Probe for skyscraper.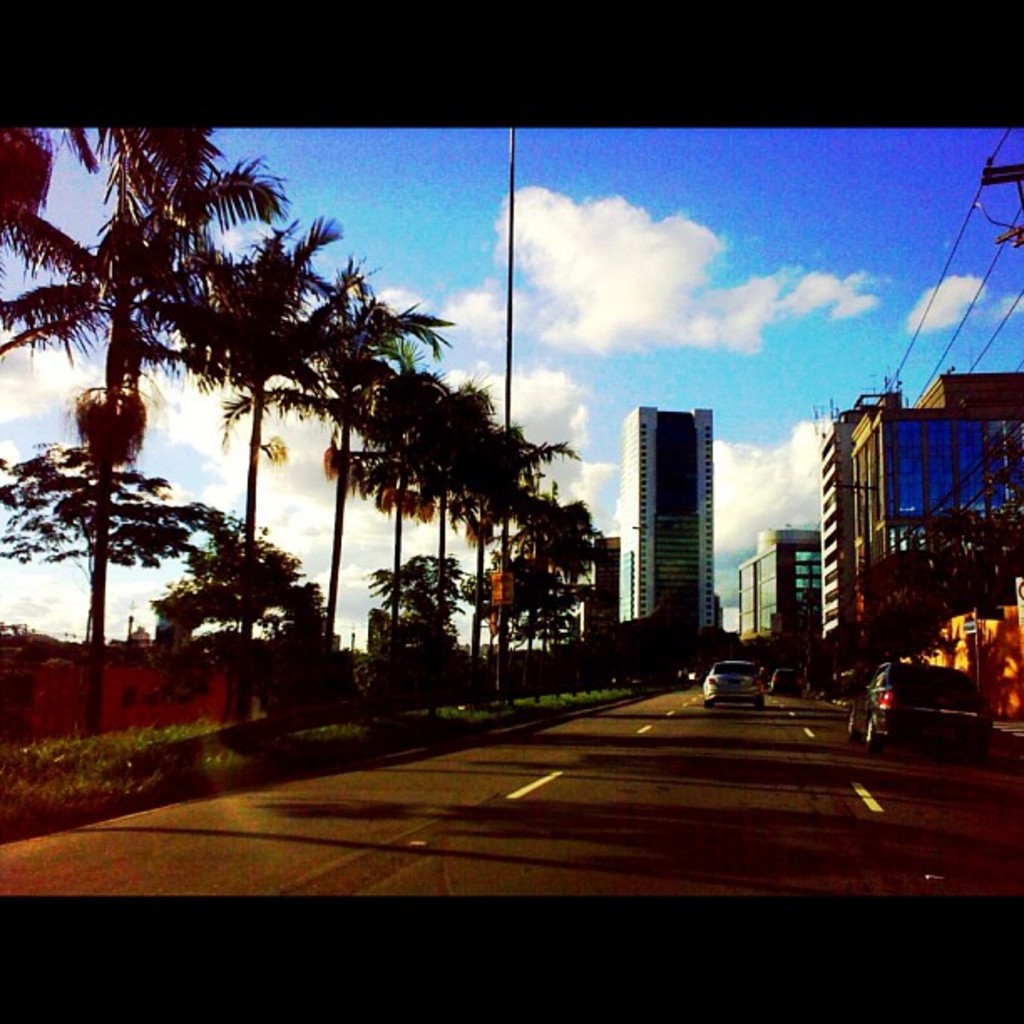
Probe result: box=[622, 376, 740, 597].
